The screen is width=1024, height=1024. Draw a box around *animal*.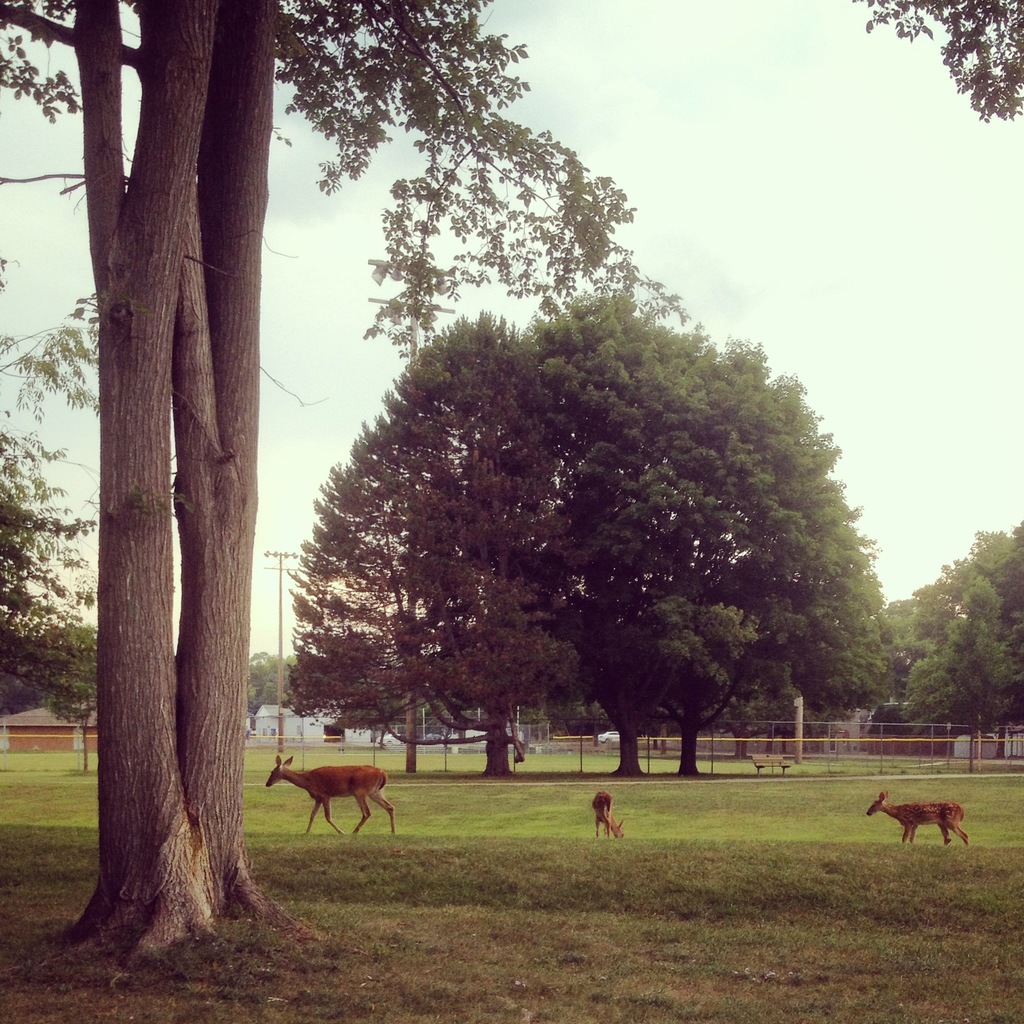
detection(861, 791, 977, 854).
